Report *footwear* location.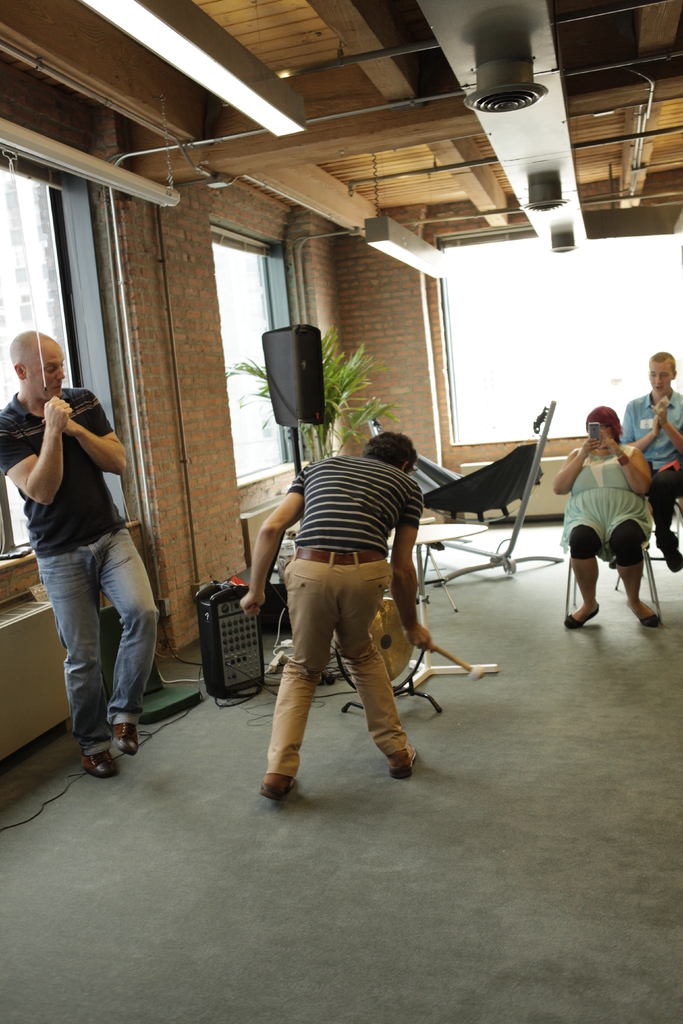
Report: (x1=111, y1=716, x2=140, y2=756).
